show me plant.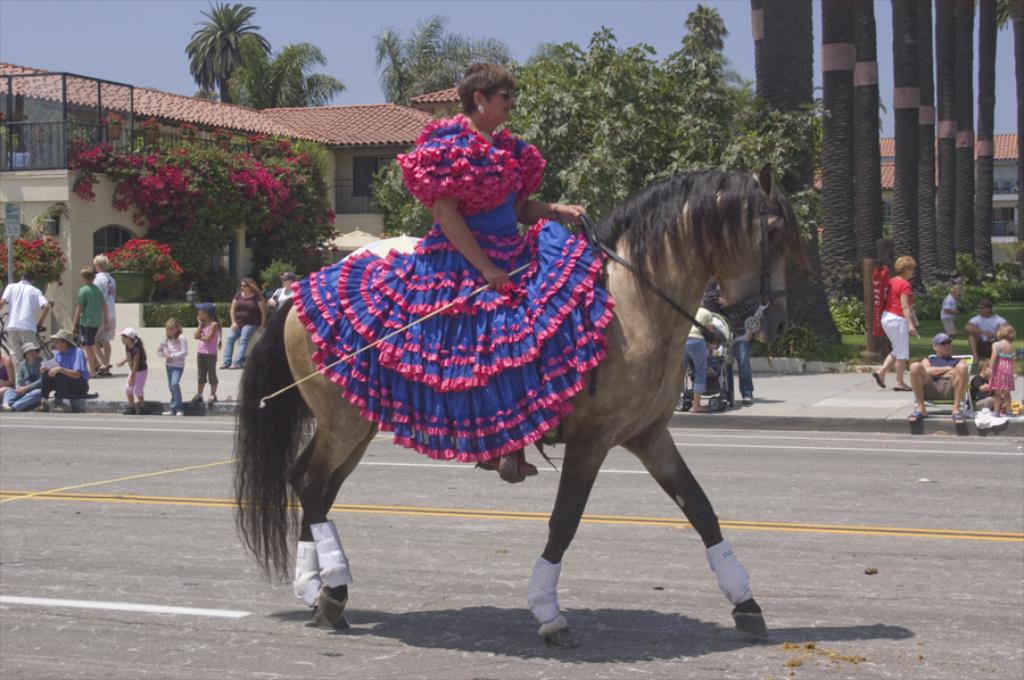
plant is here: <region>14, 233, 67, 287</region>.
